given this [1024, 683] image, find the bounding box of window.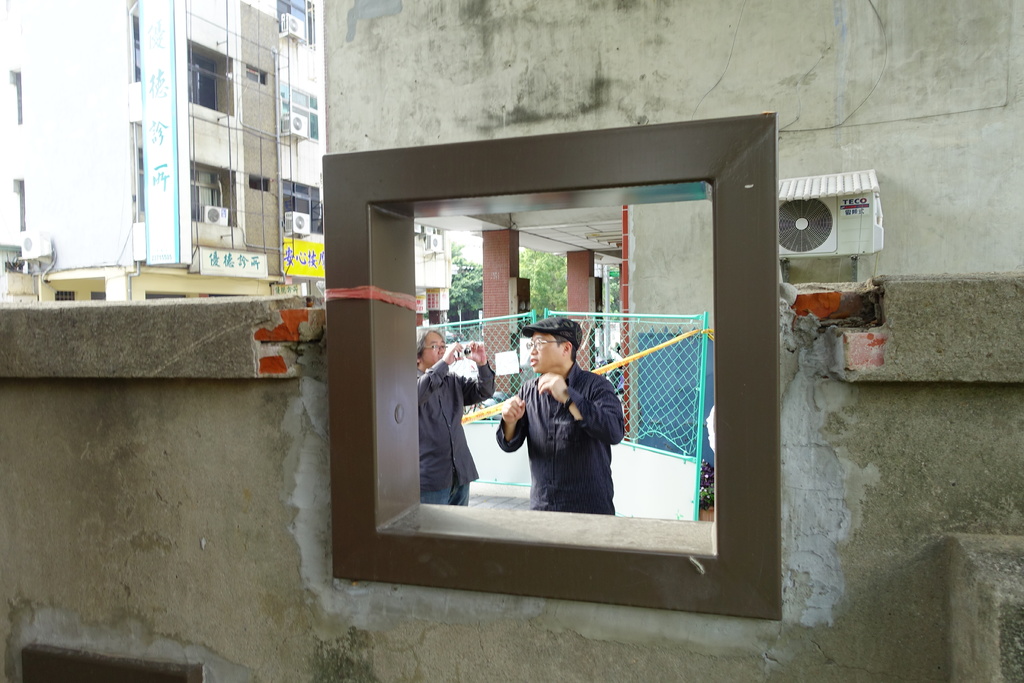
bbox(284, 85, 319, 140).
